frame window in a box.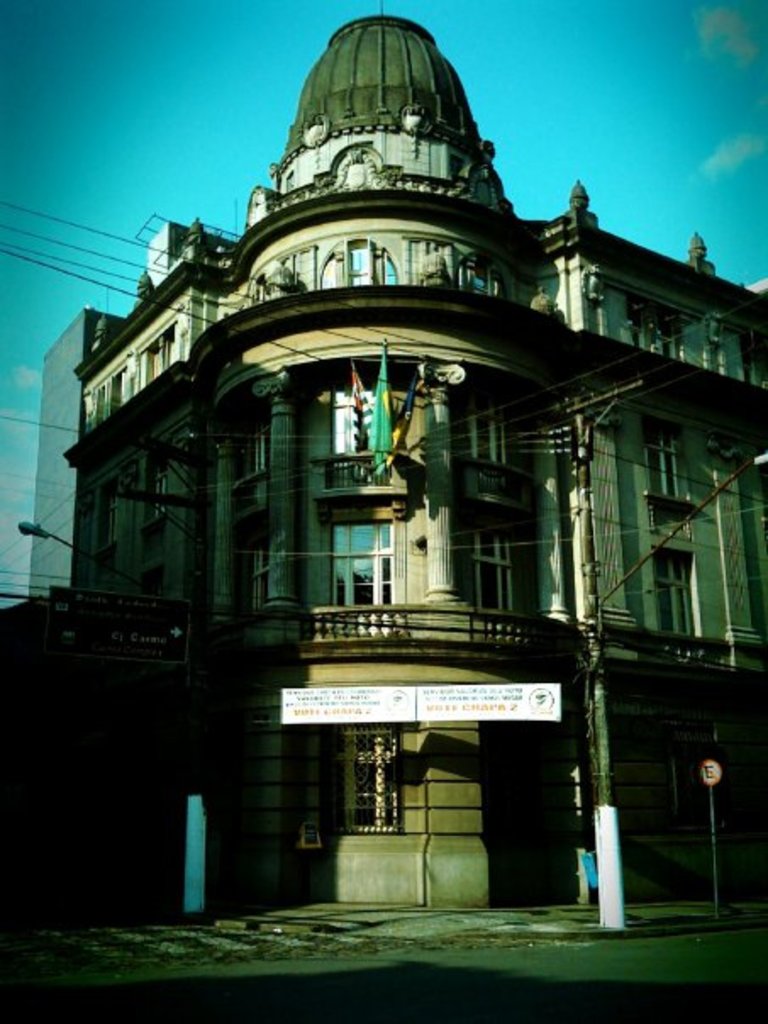
147/458/170/522.
